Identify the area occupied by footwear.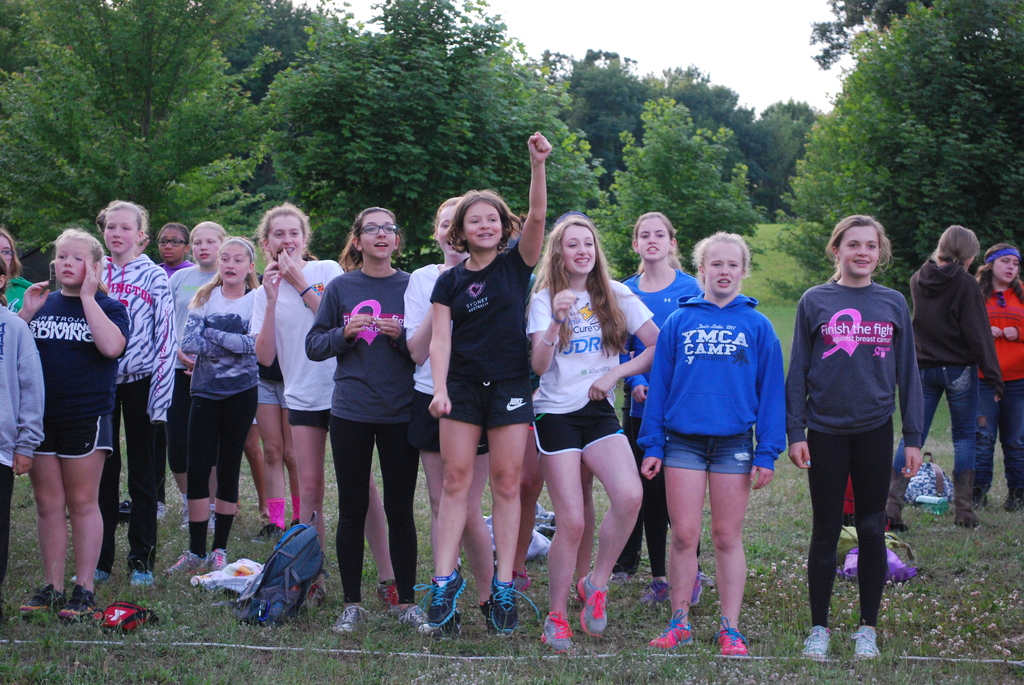
Area: (27,583,61,622).
